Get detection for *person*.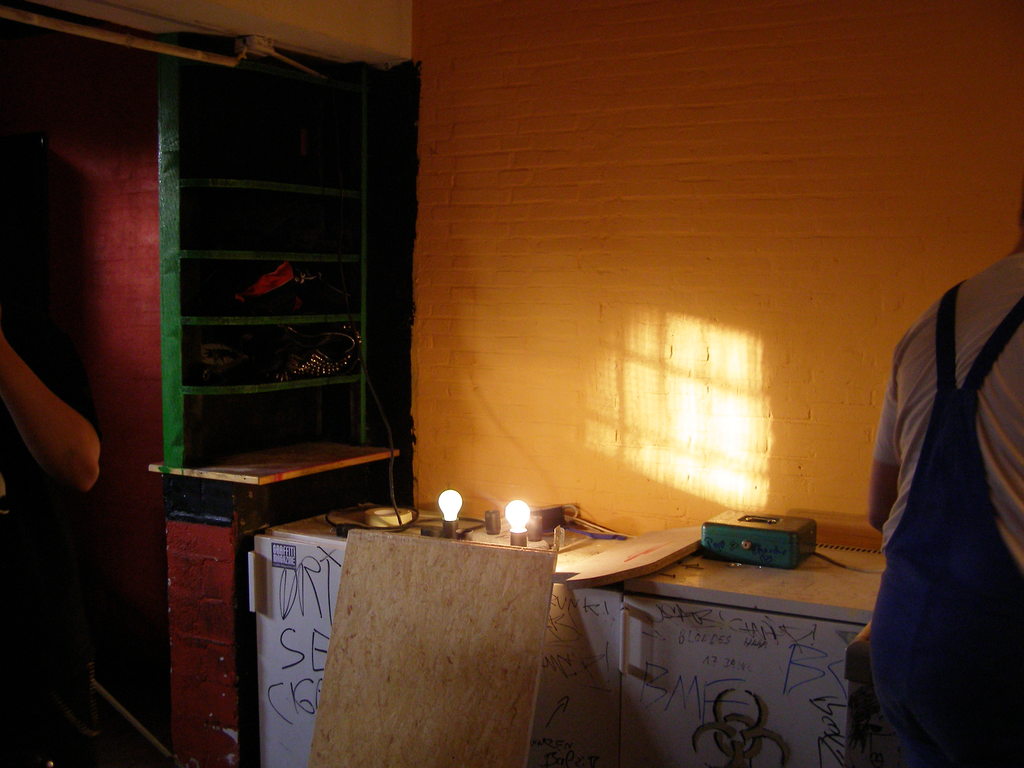
Detection: [x1=0, y1=326, x2=109, y2=765].
